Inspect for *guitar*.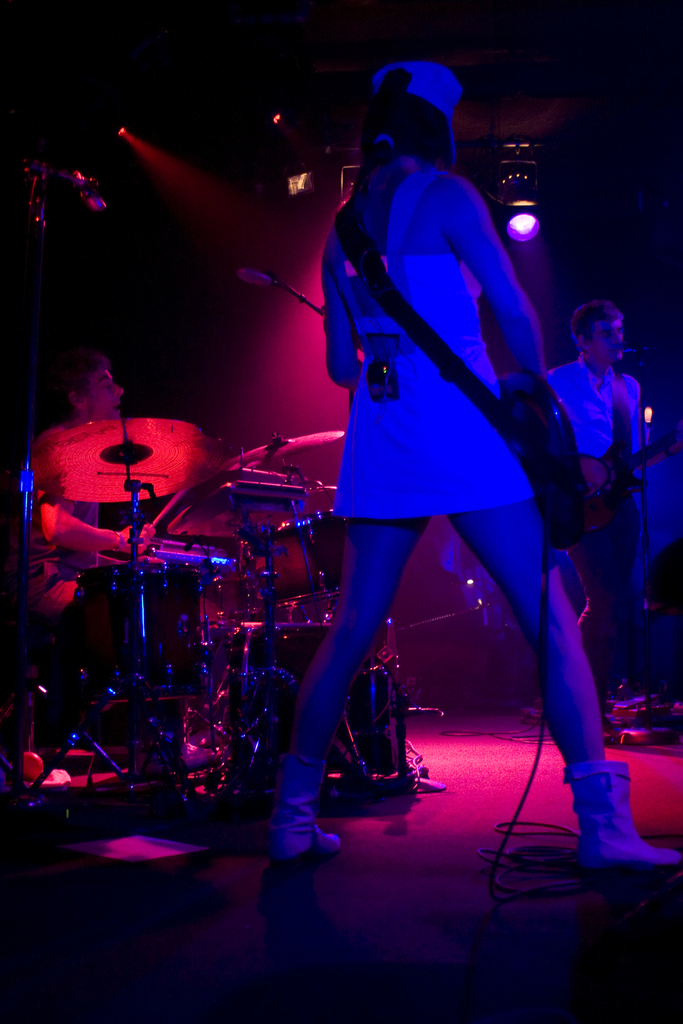
Inspection: bbox(579, 399, 682, 540).
